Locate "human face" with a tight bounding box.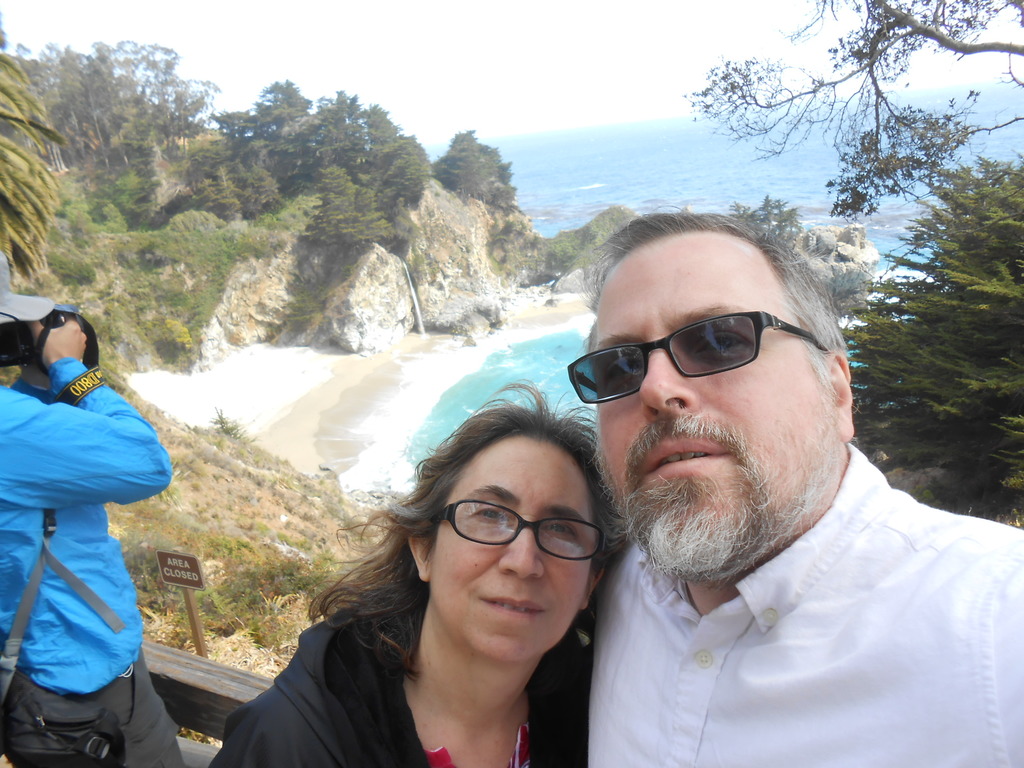
x1=426 y1=430 x2=592 y2=658.
